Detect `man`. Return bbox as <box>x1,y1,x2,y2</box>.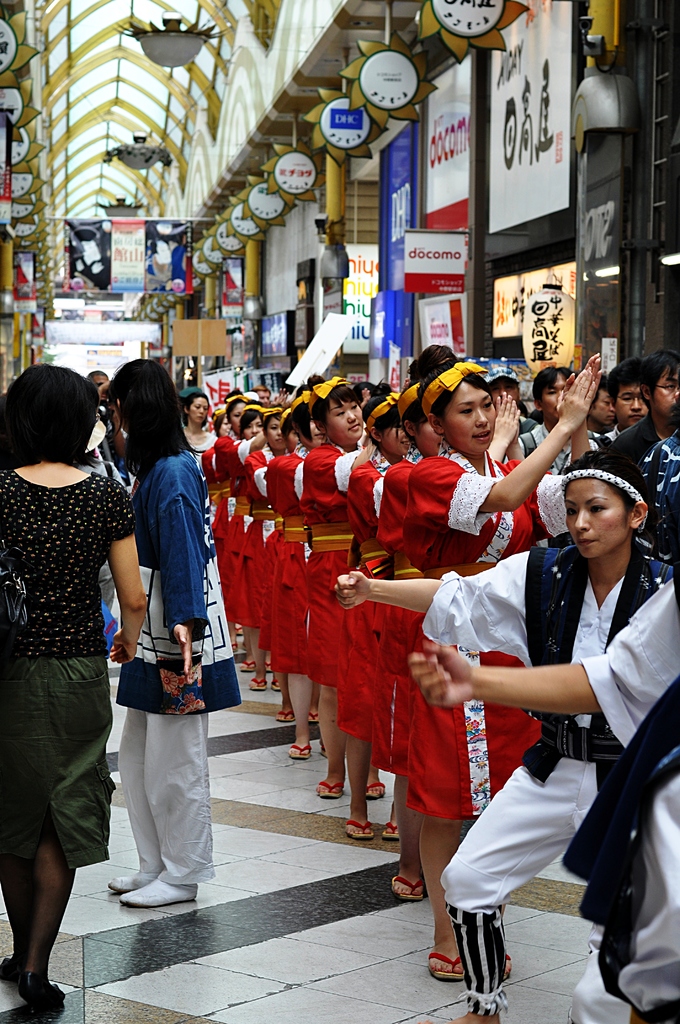
<box>86,368,133,485</box>.
